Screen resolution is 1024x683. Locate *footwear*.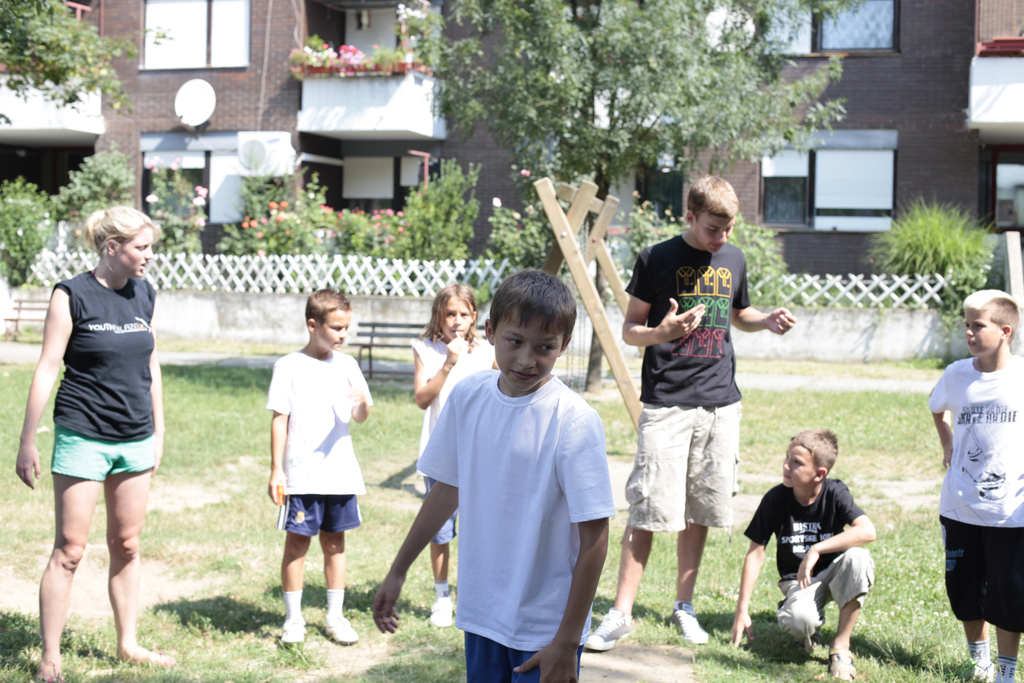
[left=584, top=607, right=635, bottom=650].
